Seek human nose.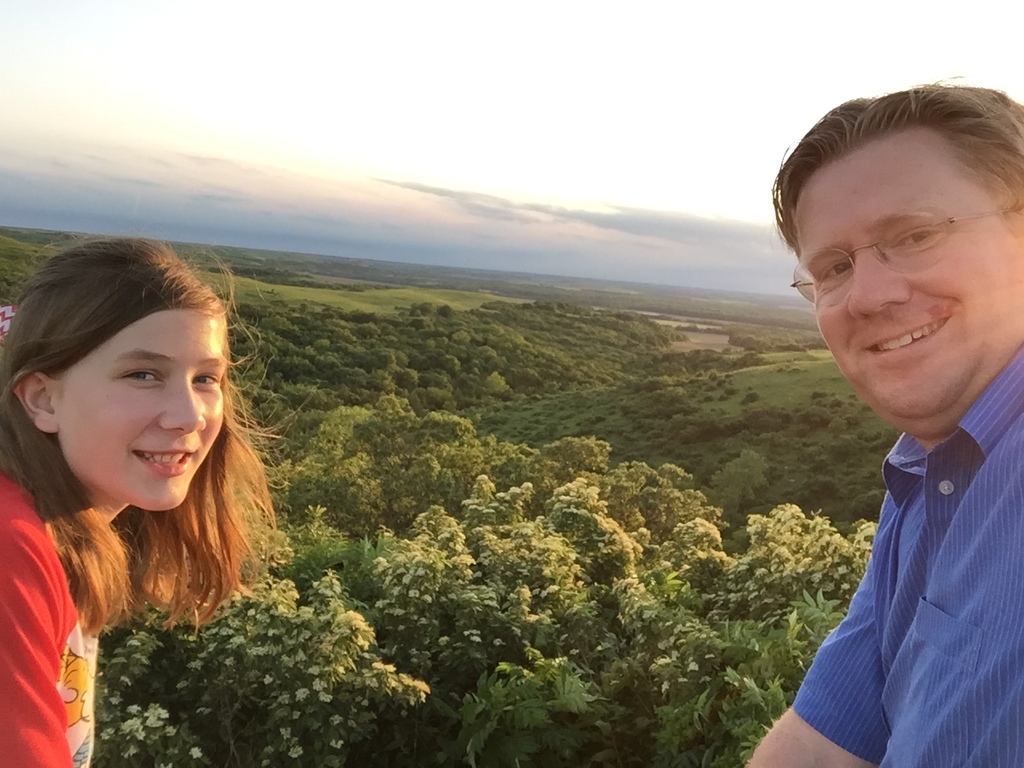
box(848, 250, 907, 315).
